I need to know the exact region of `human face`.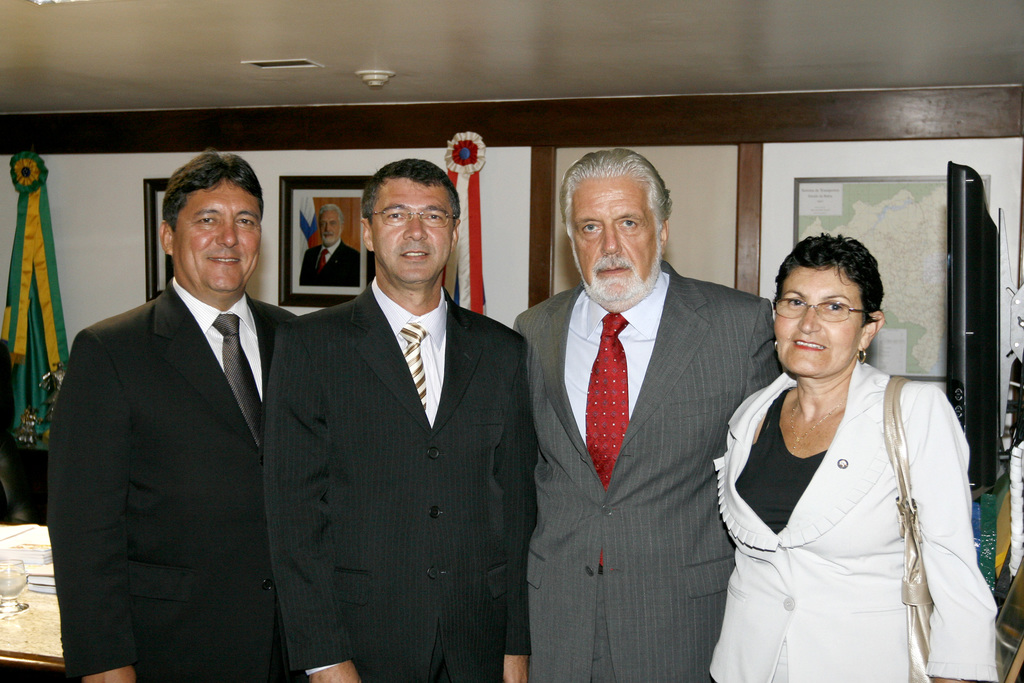
Region: (left=572, top=176, right=657, bottom=290).
